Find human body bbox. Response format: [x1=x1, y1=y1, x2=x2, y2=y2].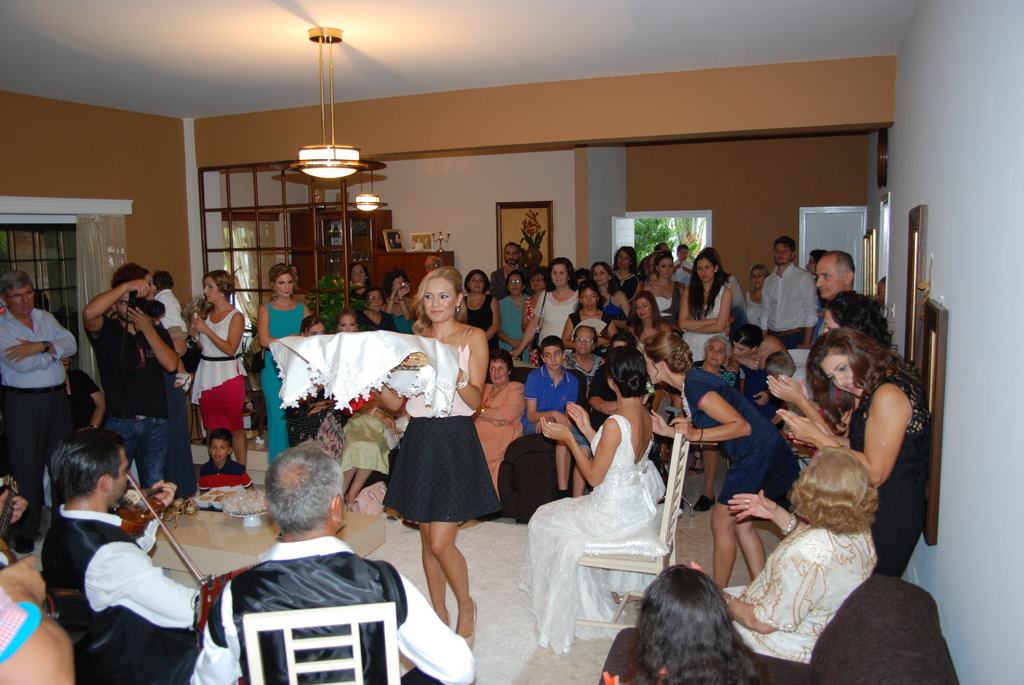
[x1=40, y1=453, x2=196, y2=665].
